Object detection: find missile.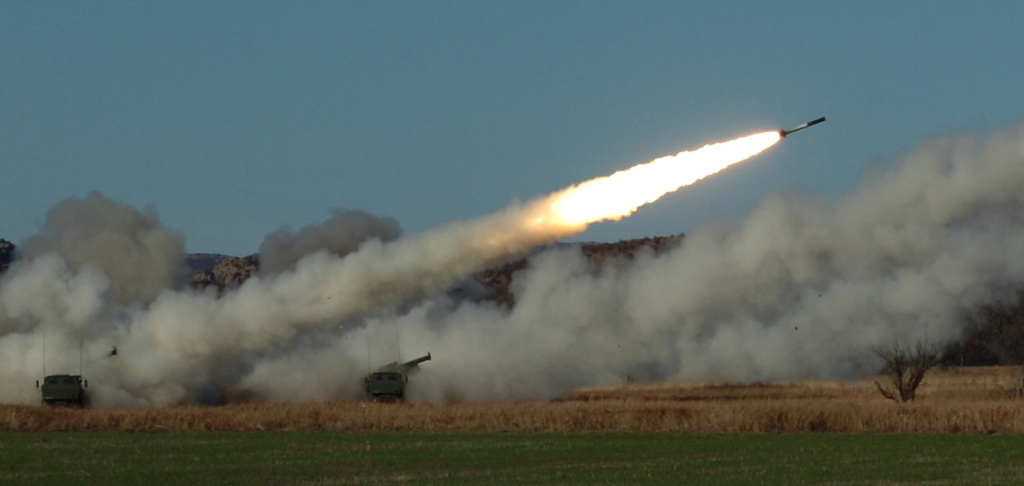
locate(778, 115, 830, 136).
